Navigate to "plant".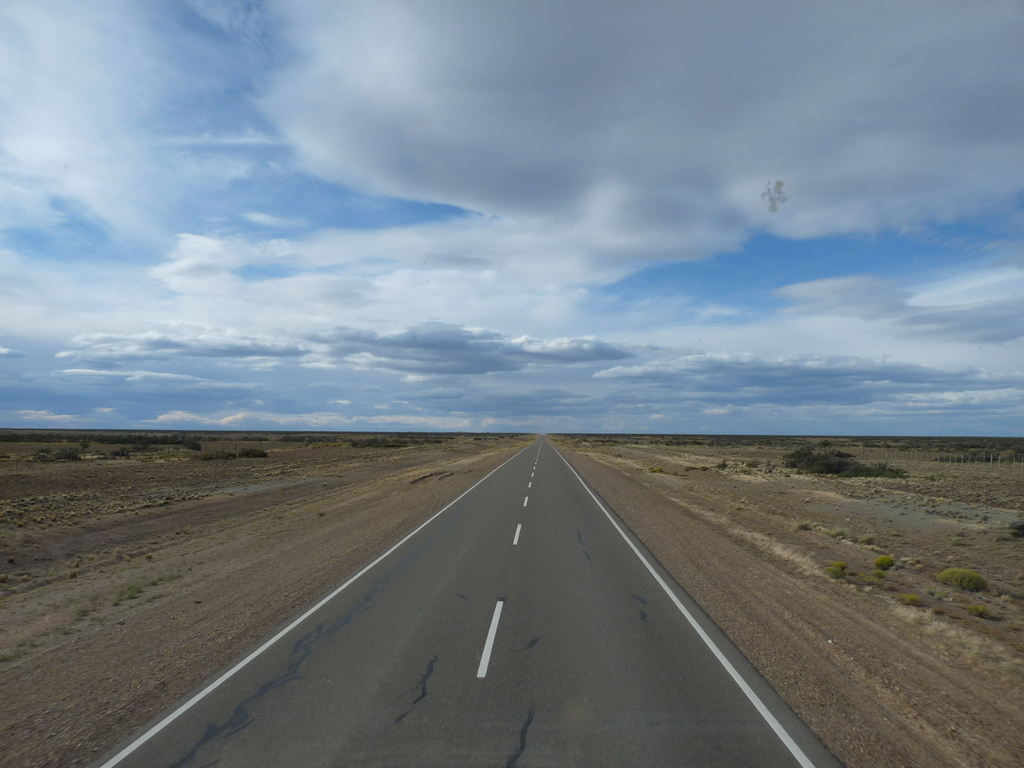
Navigation target: 712:457:729:471.
